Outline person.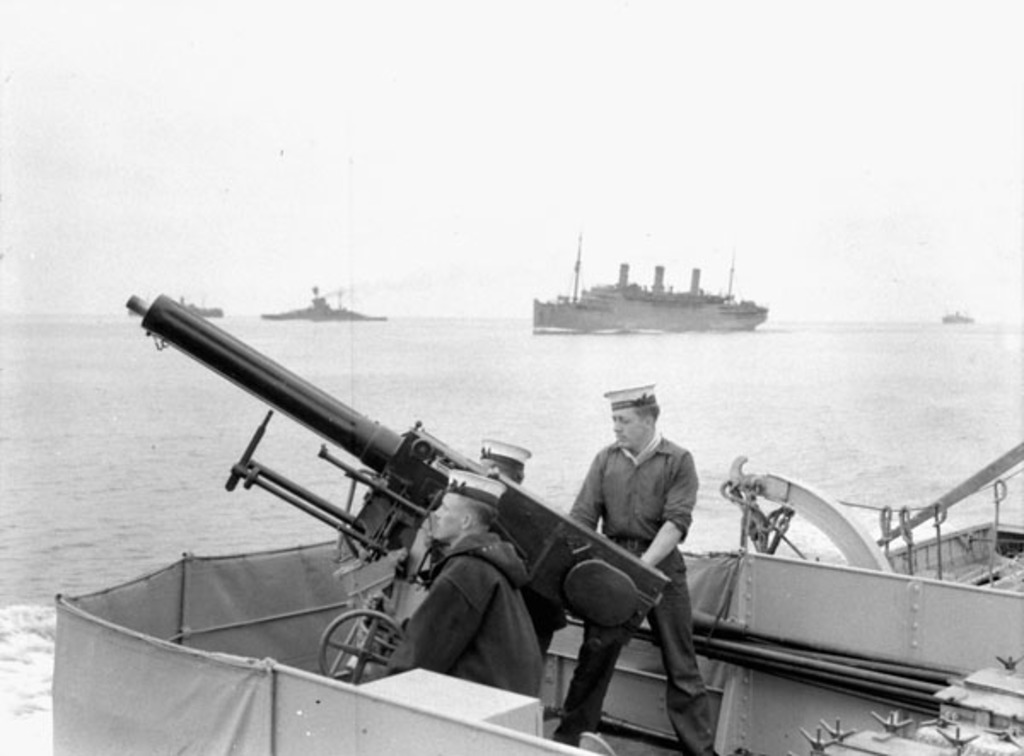
Outline: l=474, t=435, r=534, b=483.
